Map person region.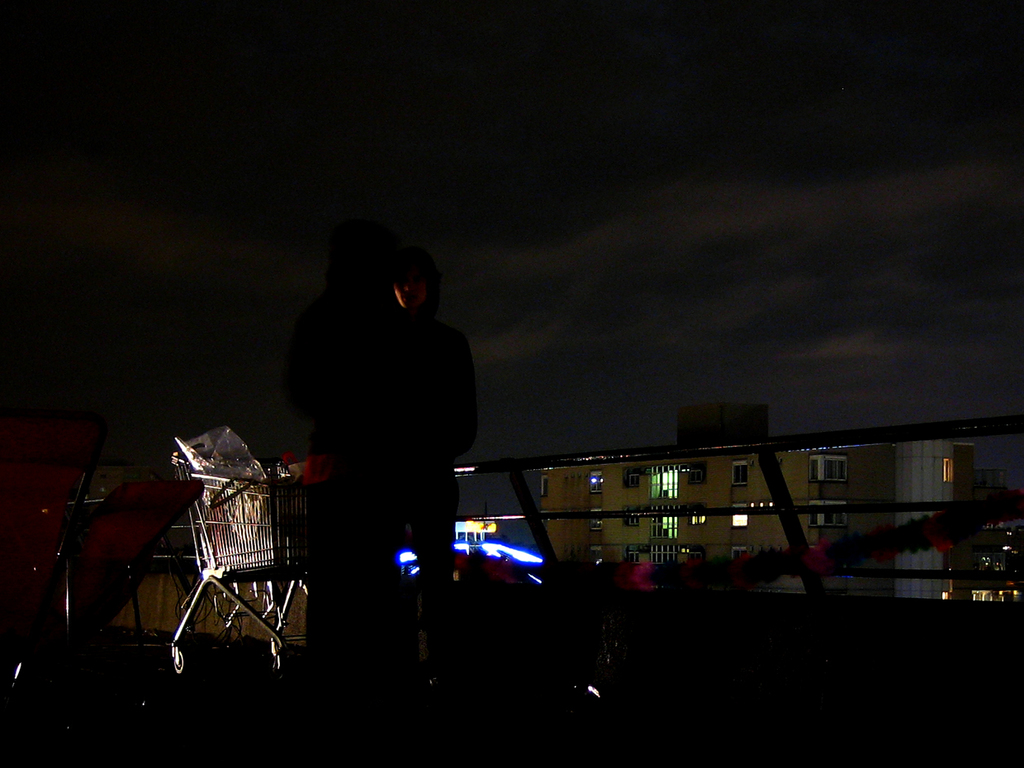
Mapped to 358, 243, 476, 688.
